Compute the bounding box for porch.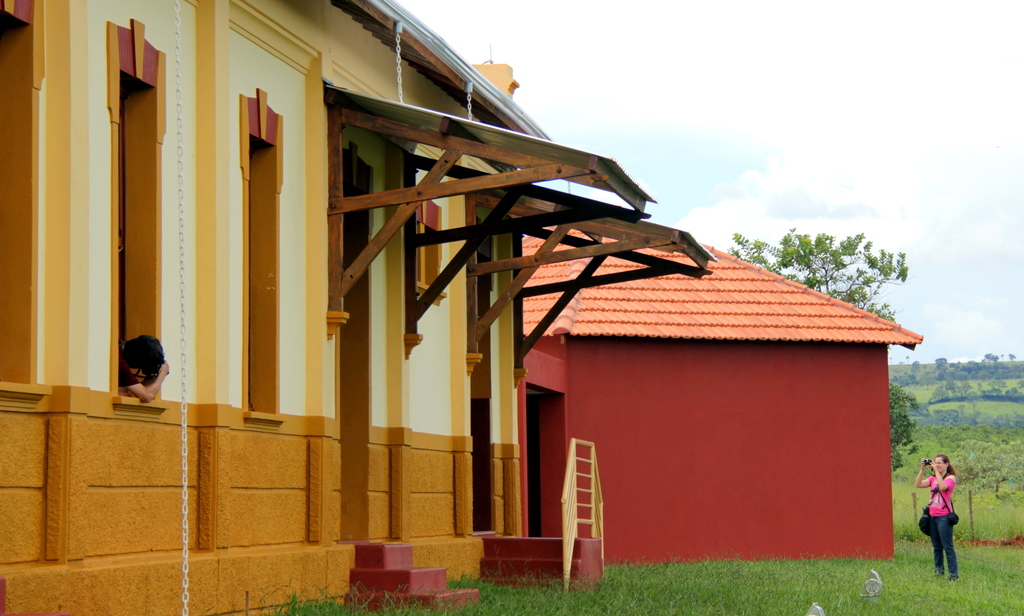
[x1=470, y1=430, x2=636, y2=590].
